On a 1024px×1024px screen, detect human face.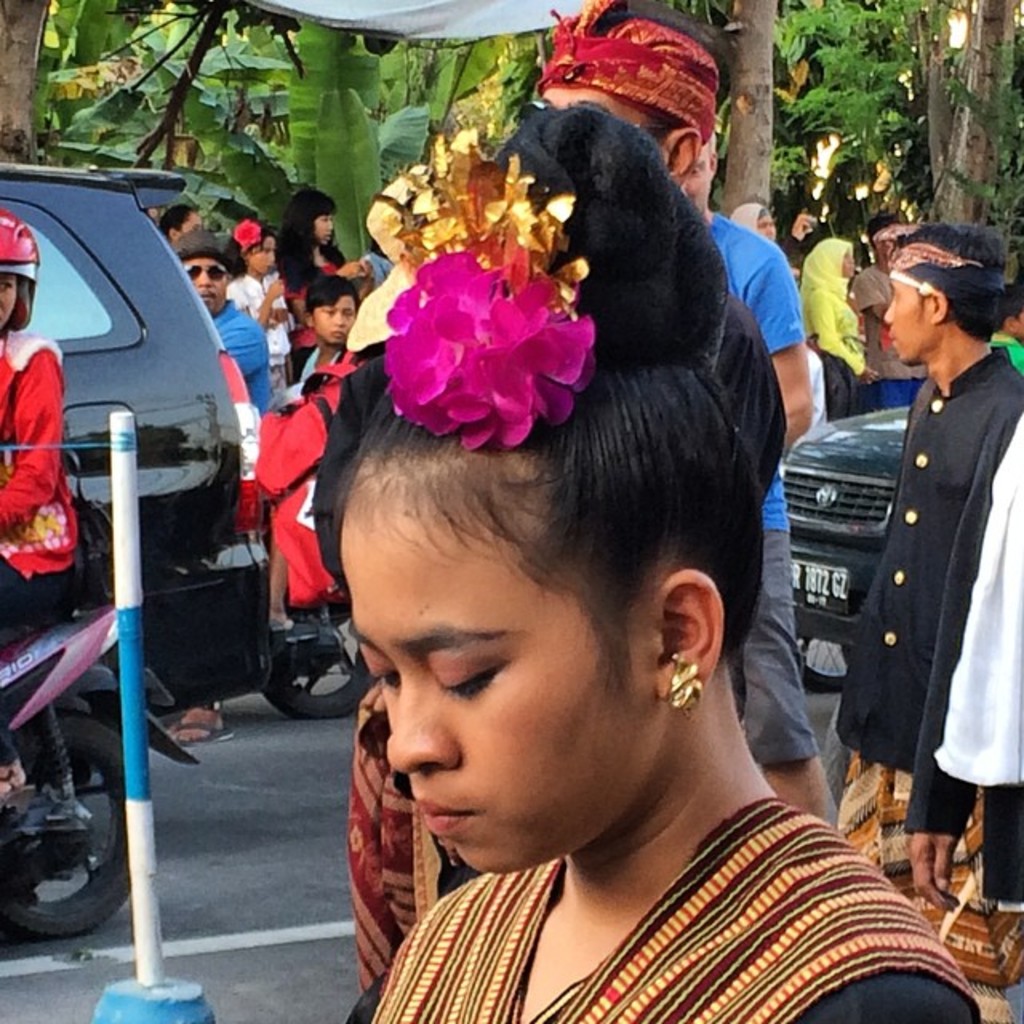
select_region(314, 213, 336, 250).
